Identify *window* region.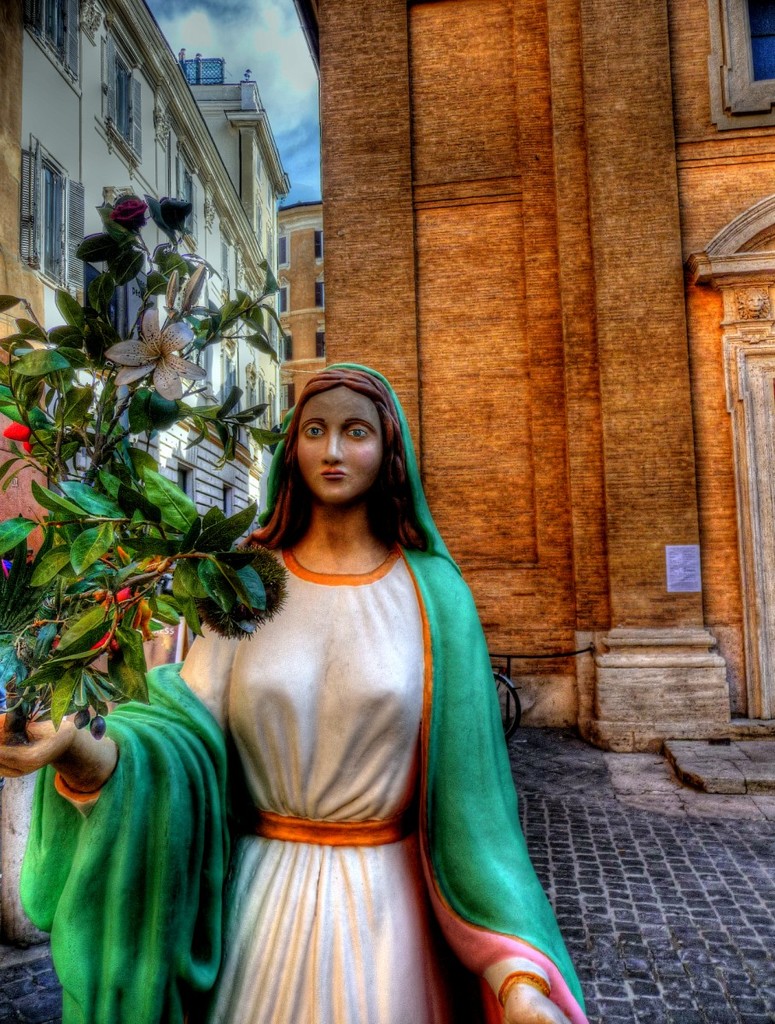
Region: region(29, 146, 94, 291).
